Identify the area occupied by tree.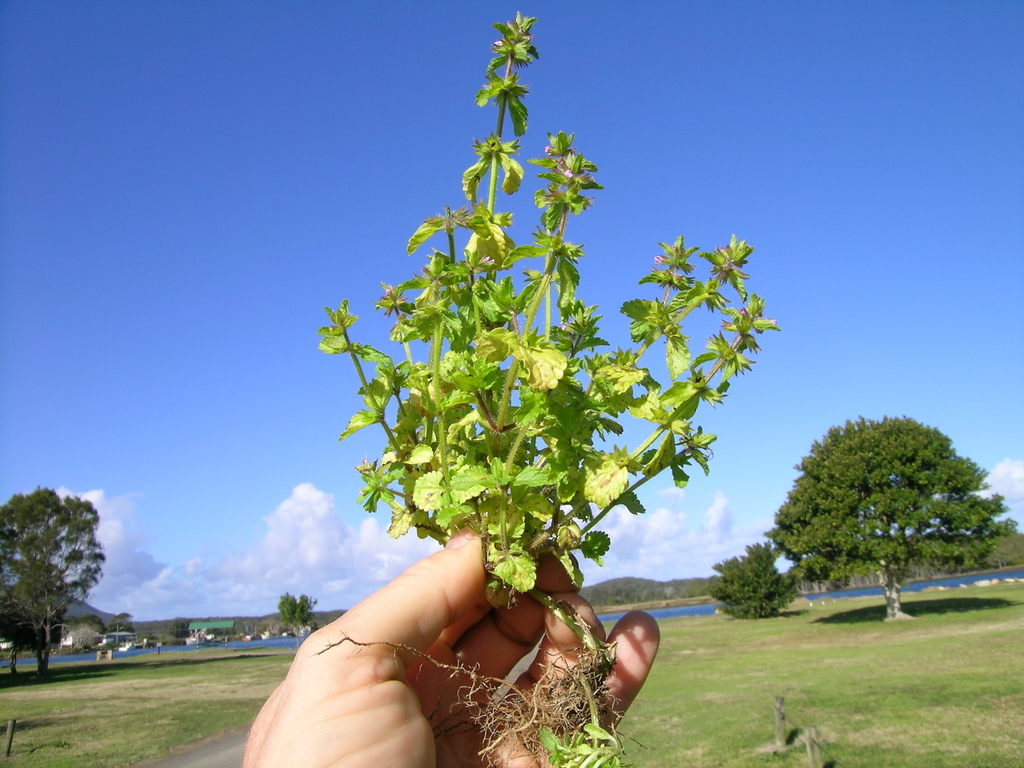
Area: [x1=282, y1=584, x2=318, y2=648].
